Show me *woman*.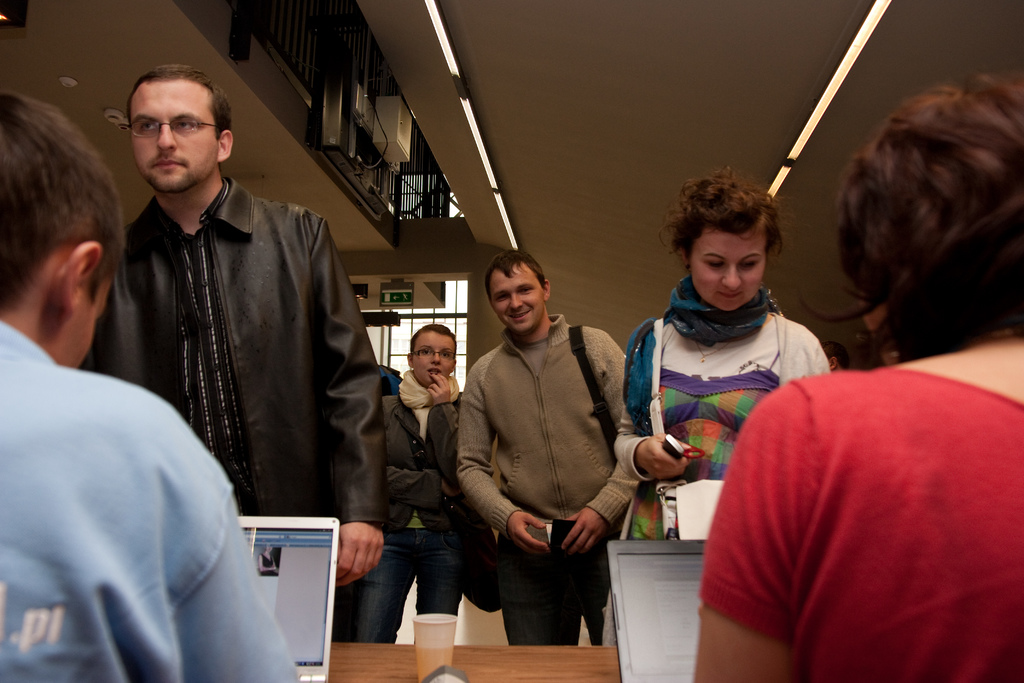
*woman* is here: (610,163,831,538).
